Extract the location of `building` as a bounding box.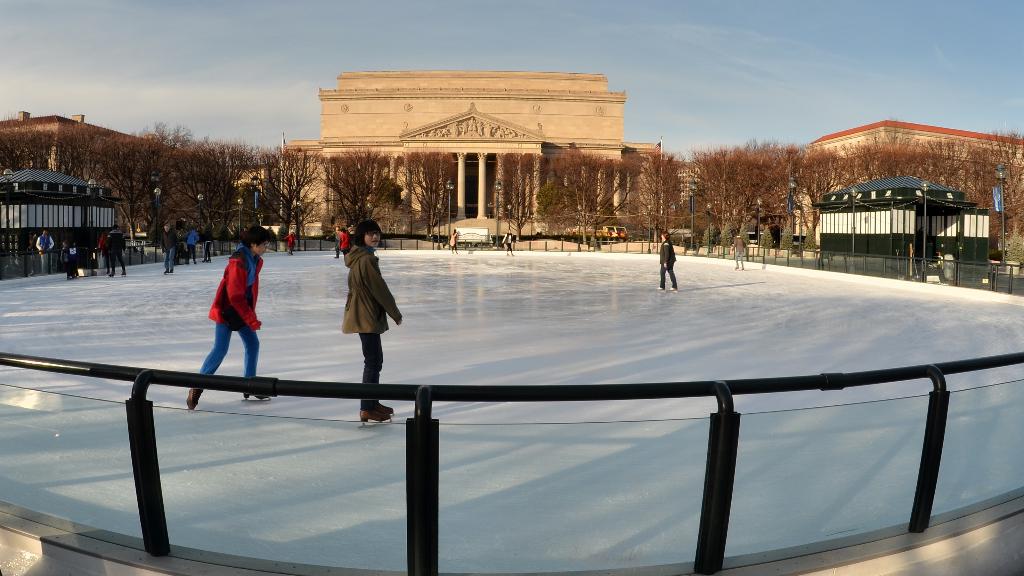
region(0, 110, 223, 231).
